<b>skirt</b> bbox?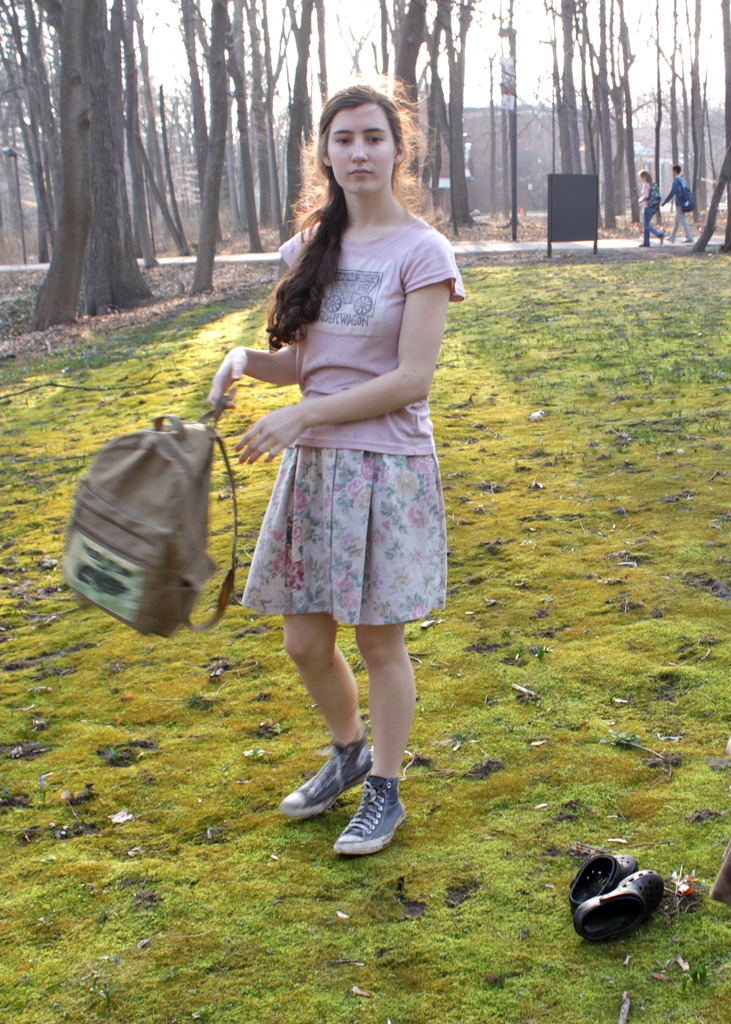
x1=239, y1=445, x2=451, y2=623
